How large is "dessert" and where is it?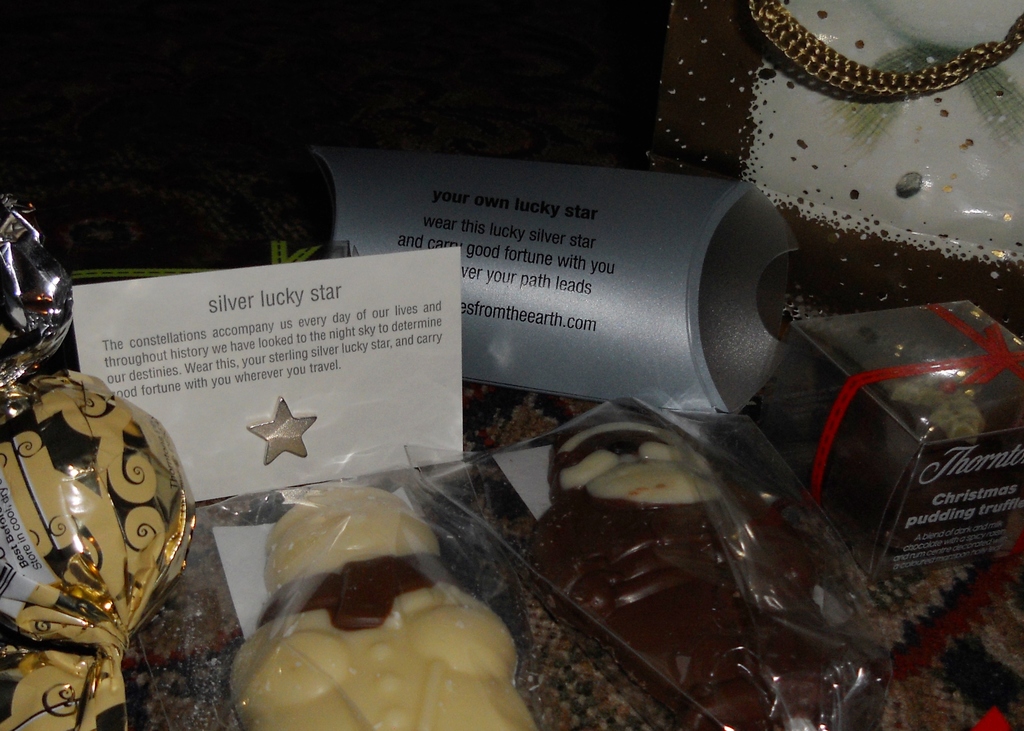
Bounding box: 487/411/817/720.
